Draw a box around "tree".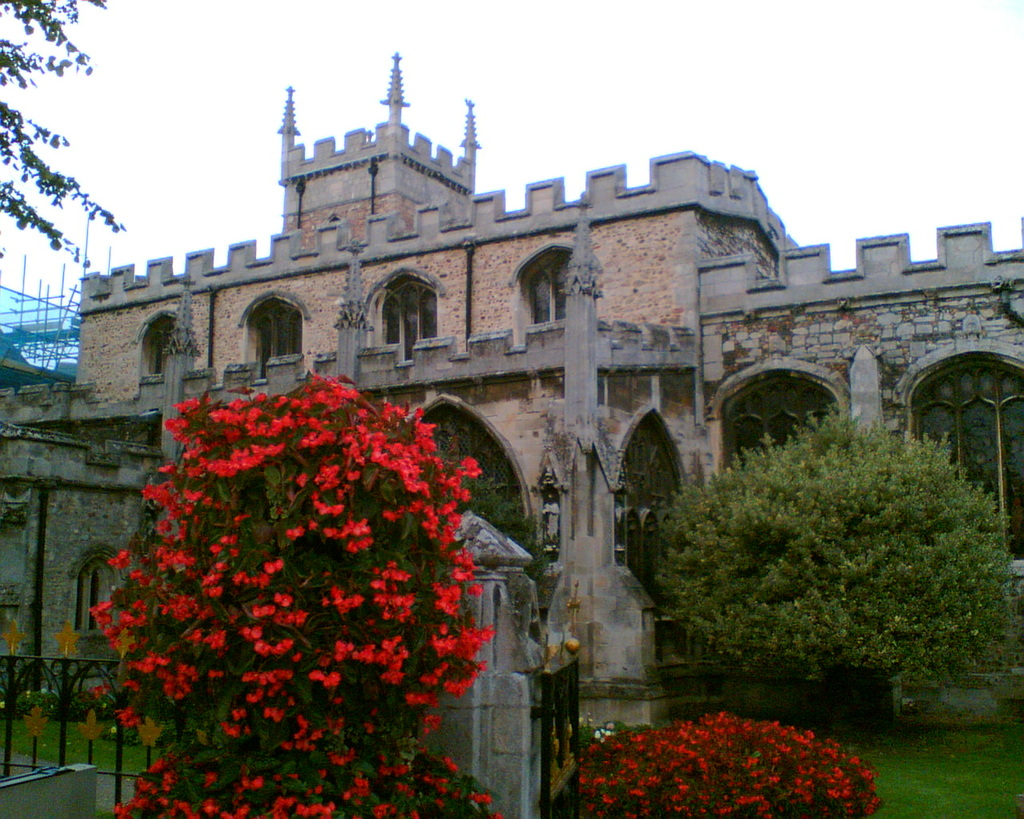
87,370,524,818.
